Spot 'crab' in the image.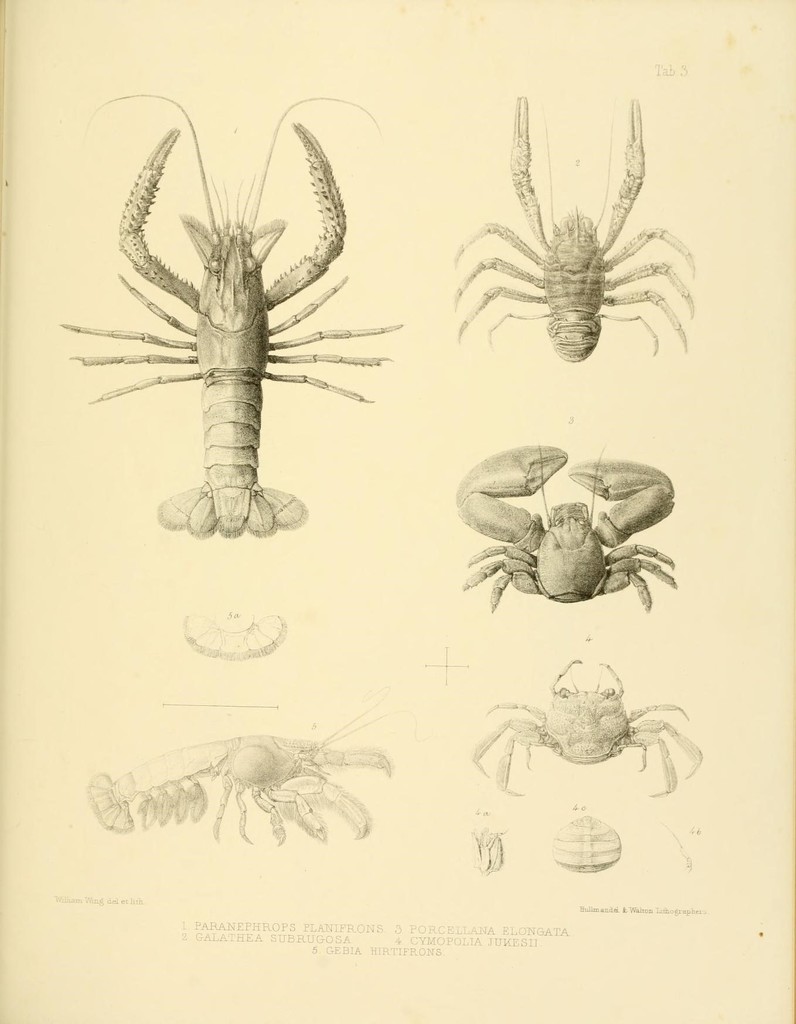
'crab' found at x1=80 y1=698 x2=393 y2=848.
